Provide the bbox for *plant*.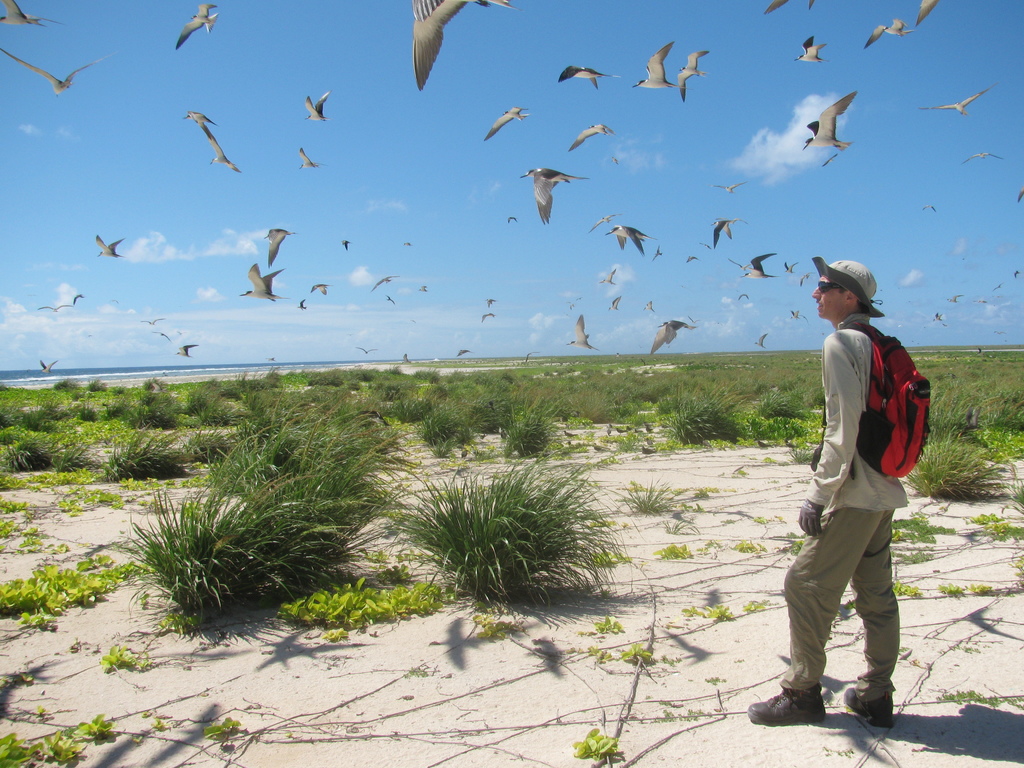
<box>737,534,770,555</box>.
